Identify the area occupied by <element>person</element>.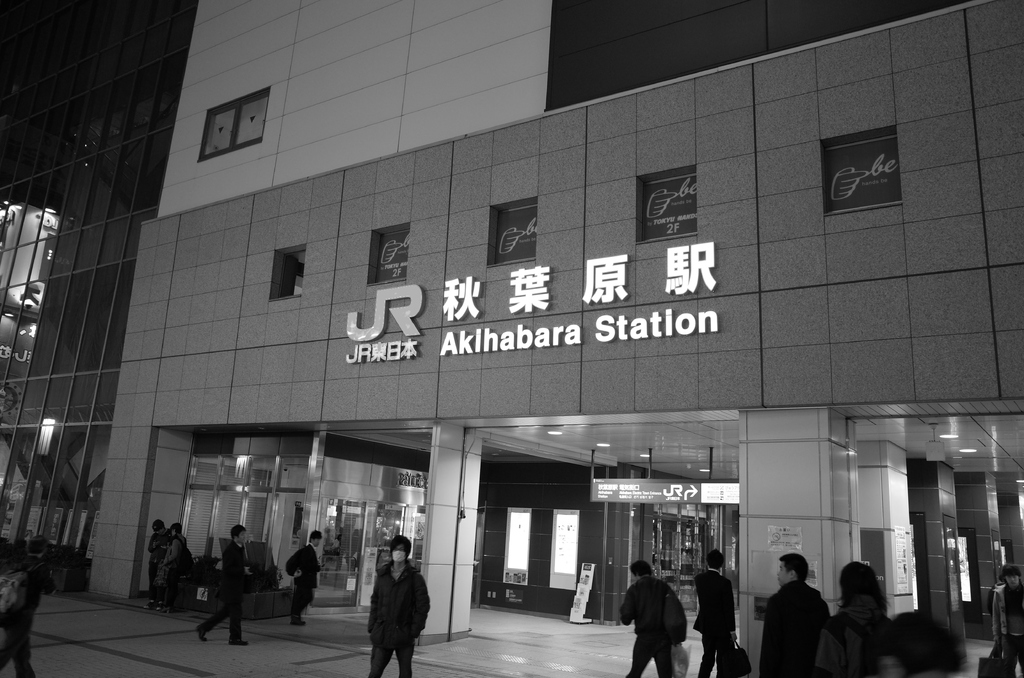
Area: (0,533,53,677).
